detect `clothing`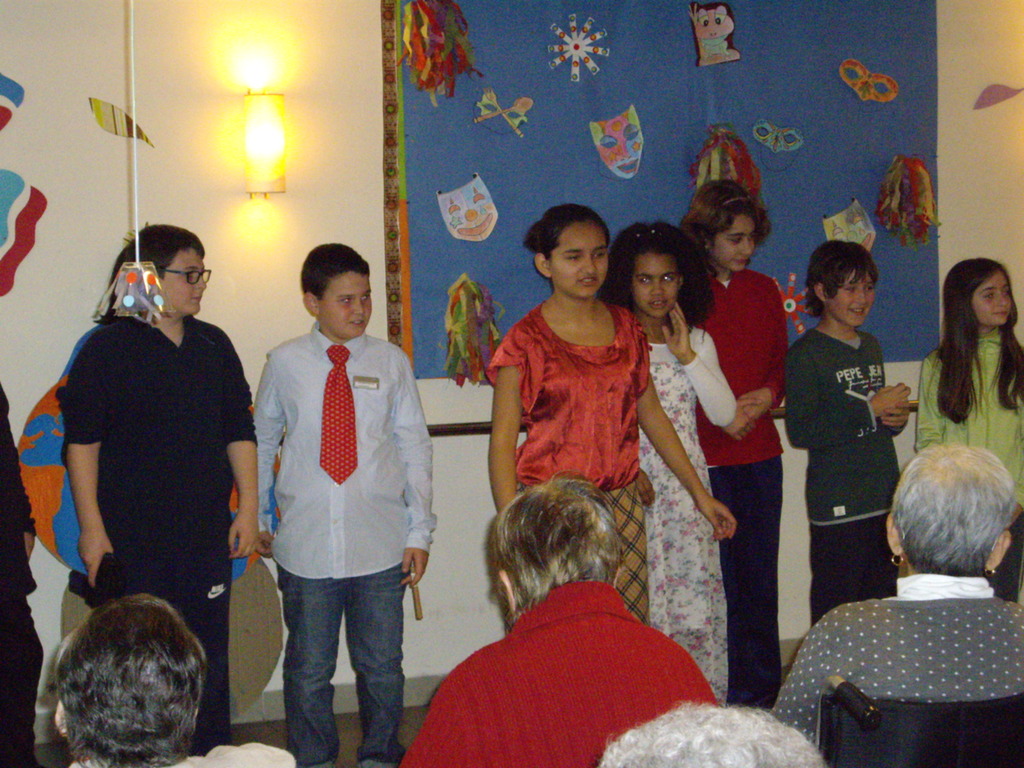
637/323/739/703
